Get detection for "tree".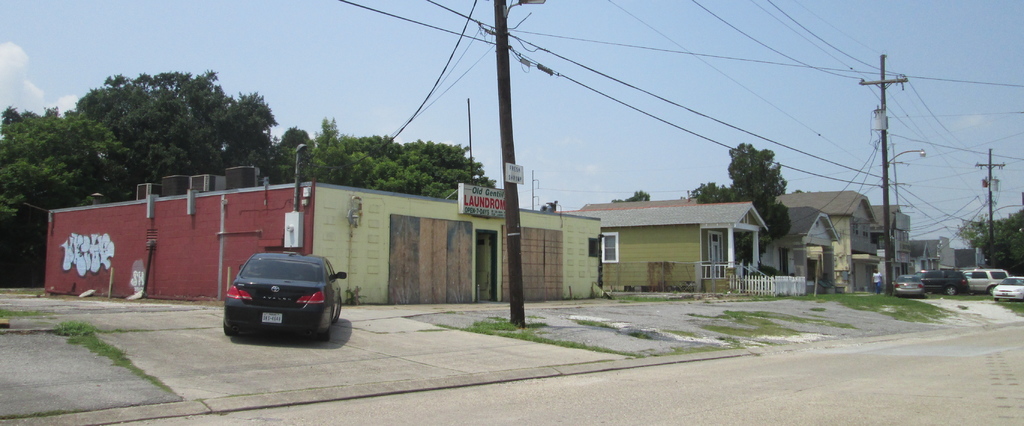
Detection: box=[678, 140, 788, 280].
